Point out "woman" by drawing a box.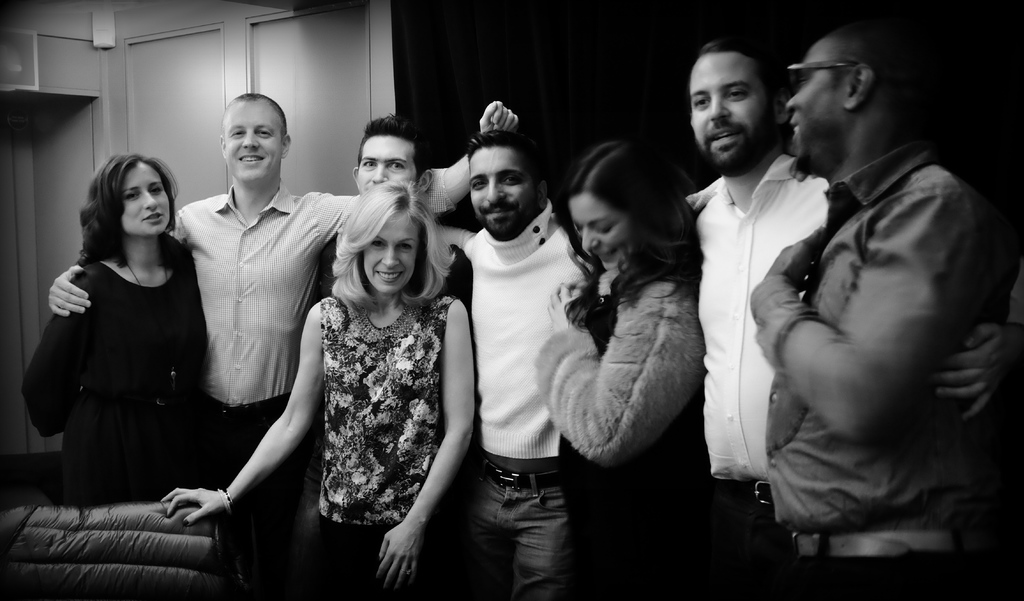
left=16, top=152, right=212, bottom=507.
